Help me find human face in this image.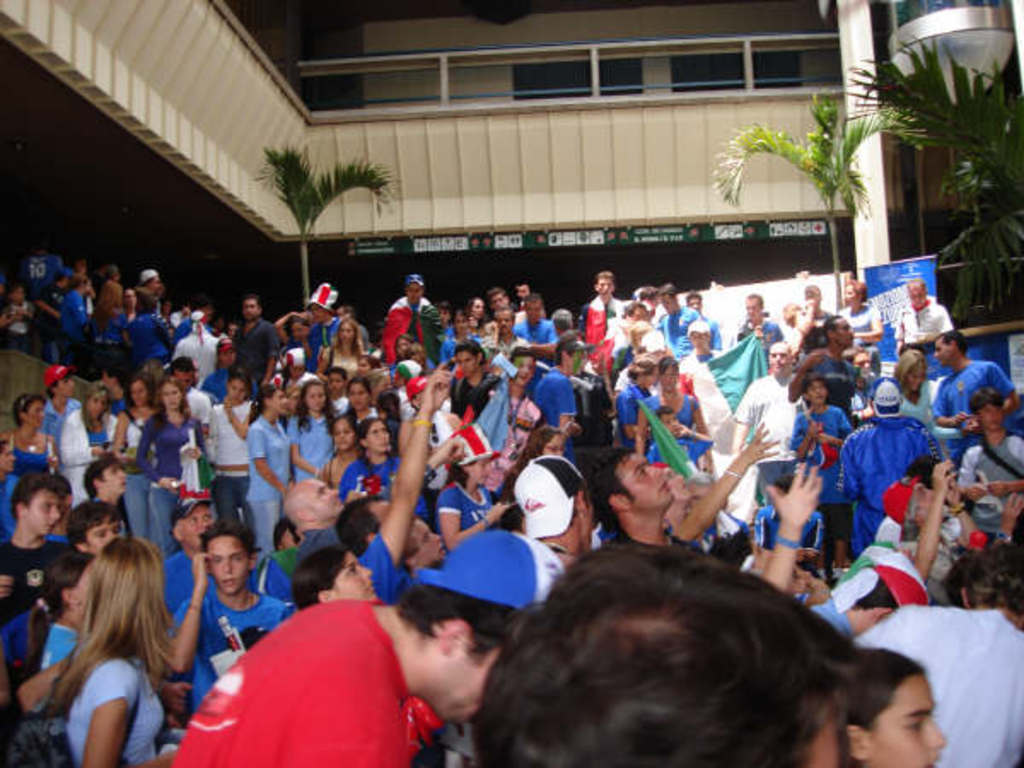
Found it: crop(329, 553, 381, 602).
